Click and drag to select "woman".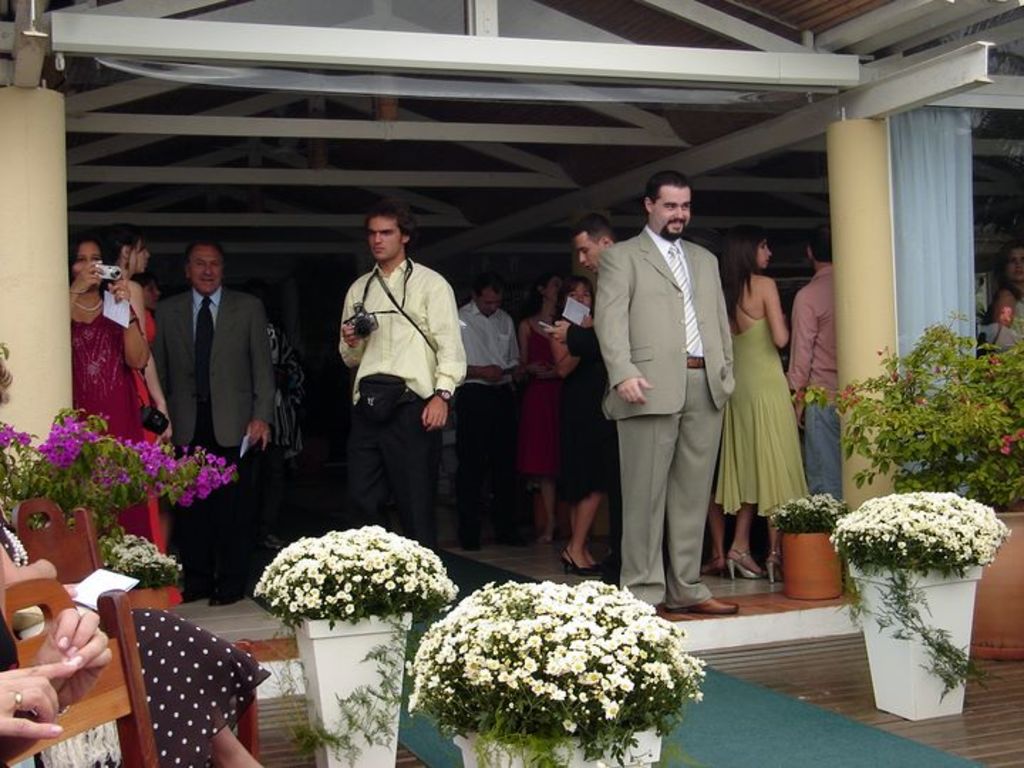
Selection: {"x1": 0, "y1": 356, "x2": 276, "y2": 767}.
